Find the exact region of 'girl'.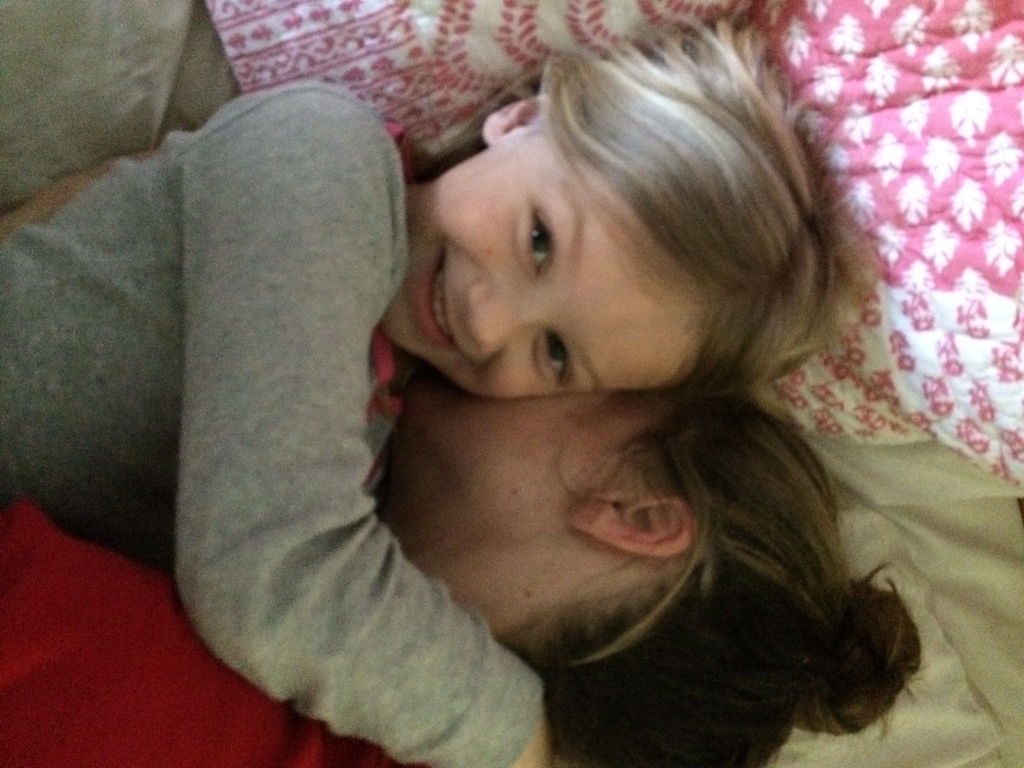
Exact region: bbox=[0, 150, 925, 767].
